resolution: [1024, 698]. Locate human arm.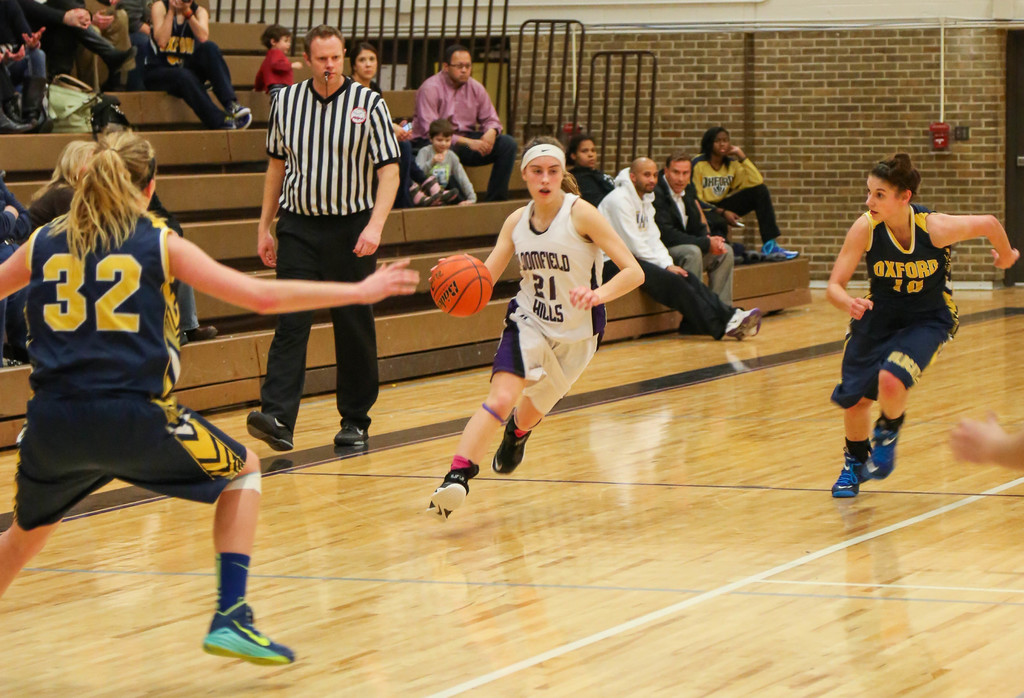
BBox(727, 142, 762, 189).
